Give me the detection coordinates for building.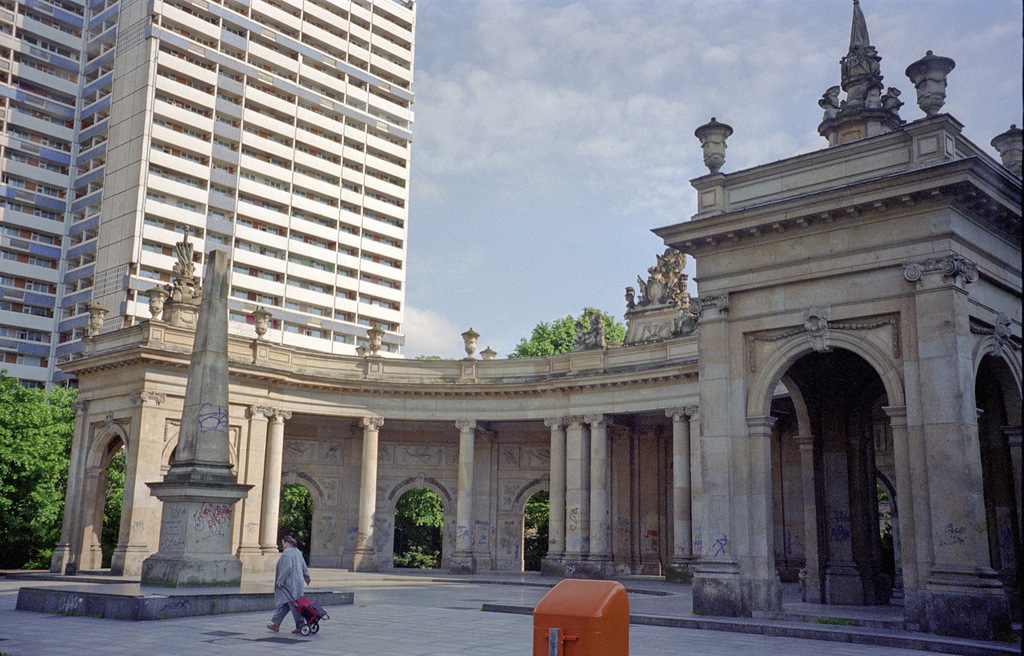
<bbox>0, 0, 419, 400</bbox>.
